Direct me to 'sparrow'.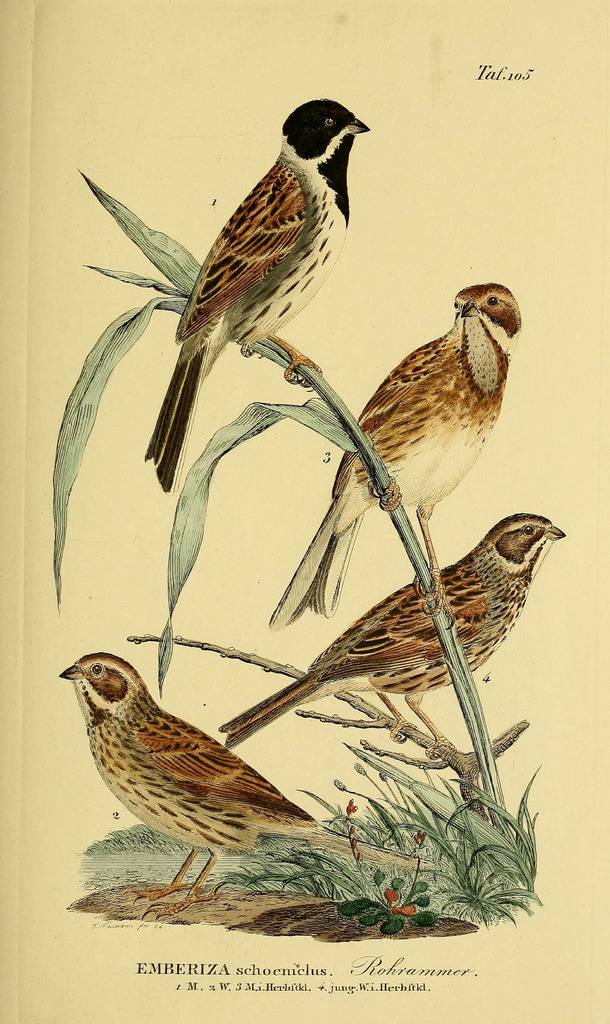
Direction: l=142, t=97, r=372, b=486.
